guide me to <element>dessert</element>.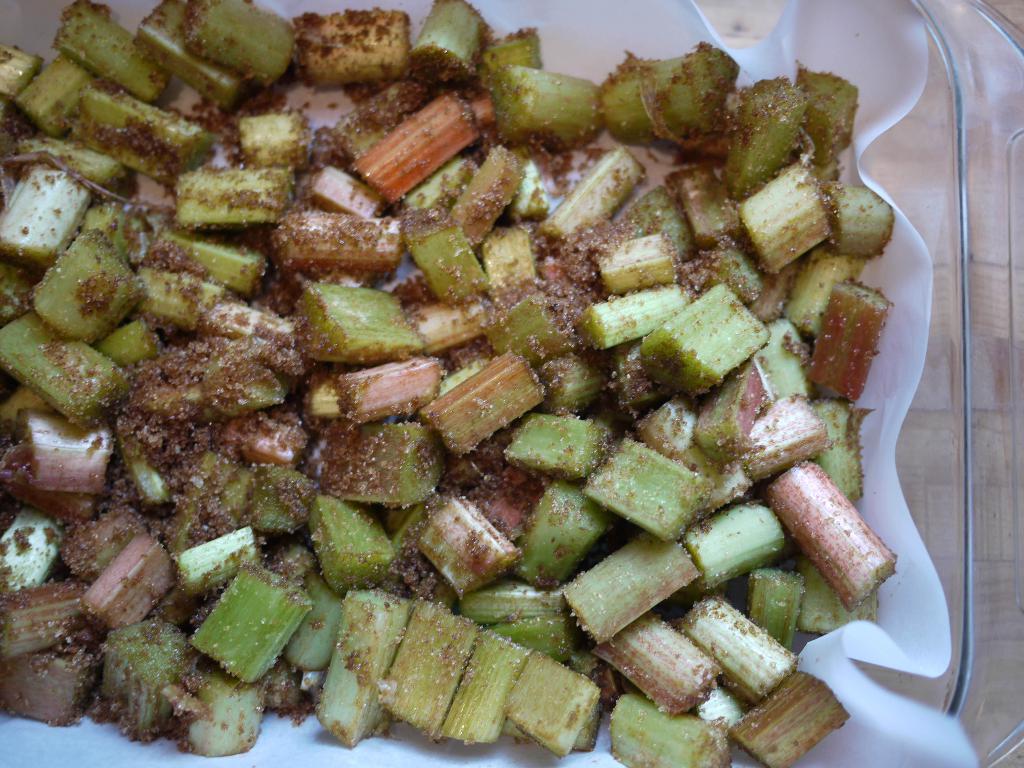
Guidance: 453:148:499:240.
